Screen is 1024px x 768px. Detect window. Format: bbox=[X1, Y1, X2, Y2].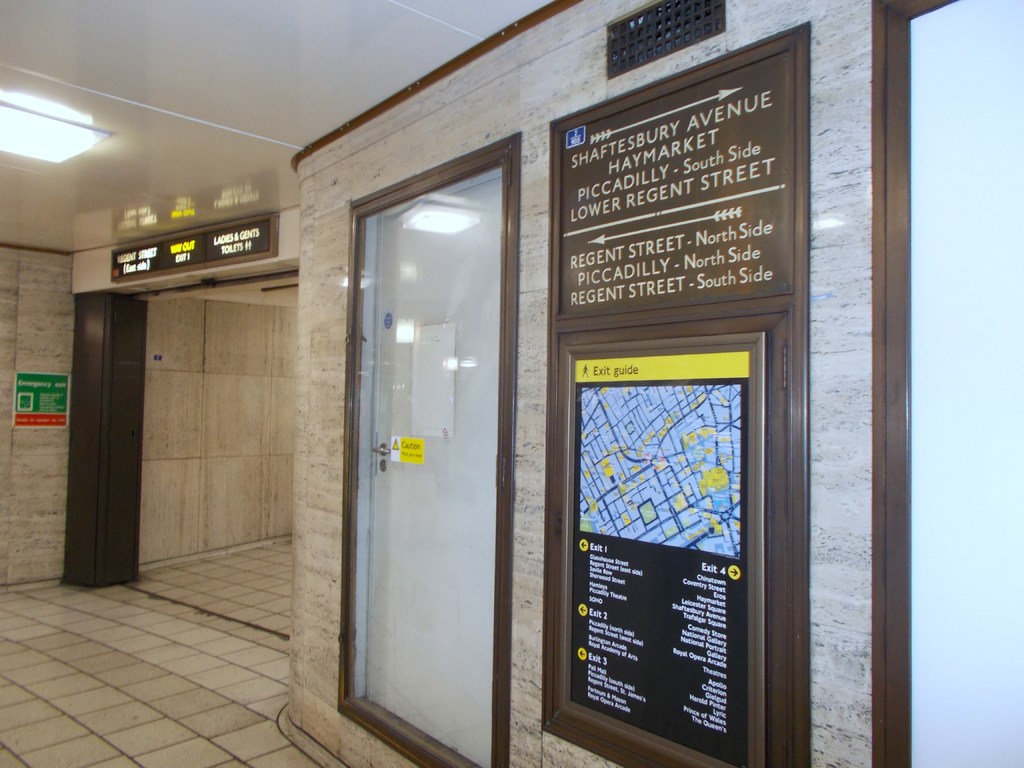
bbox=[905, 0, 1023, 767].
